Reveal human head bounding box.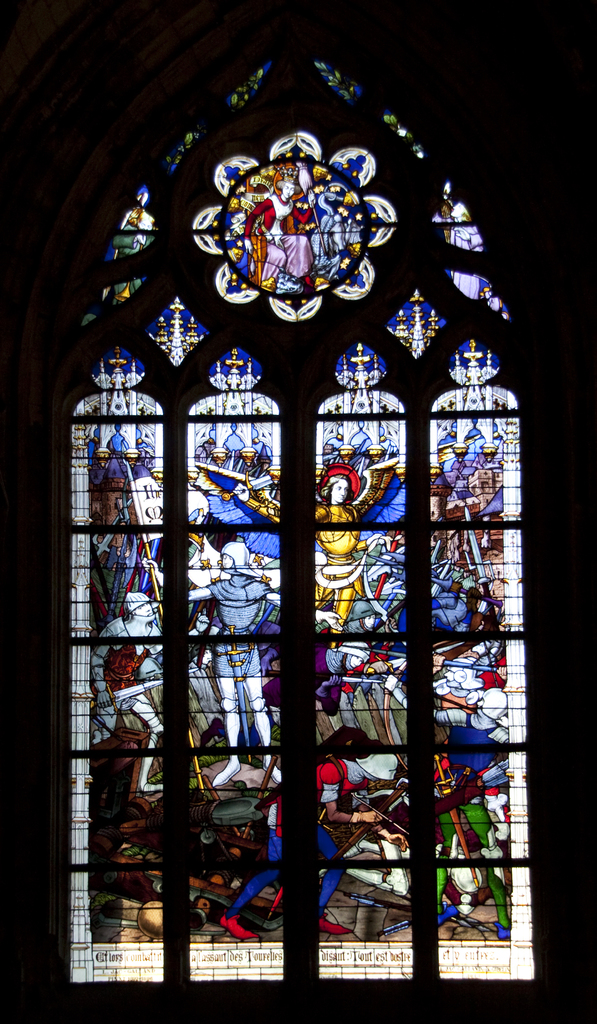
Revealed: [x1=135, y1=189, x2=147, y2=207].
